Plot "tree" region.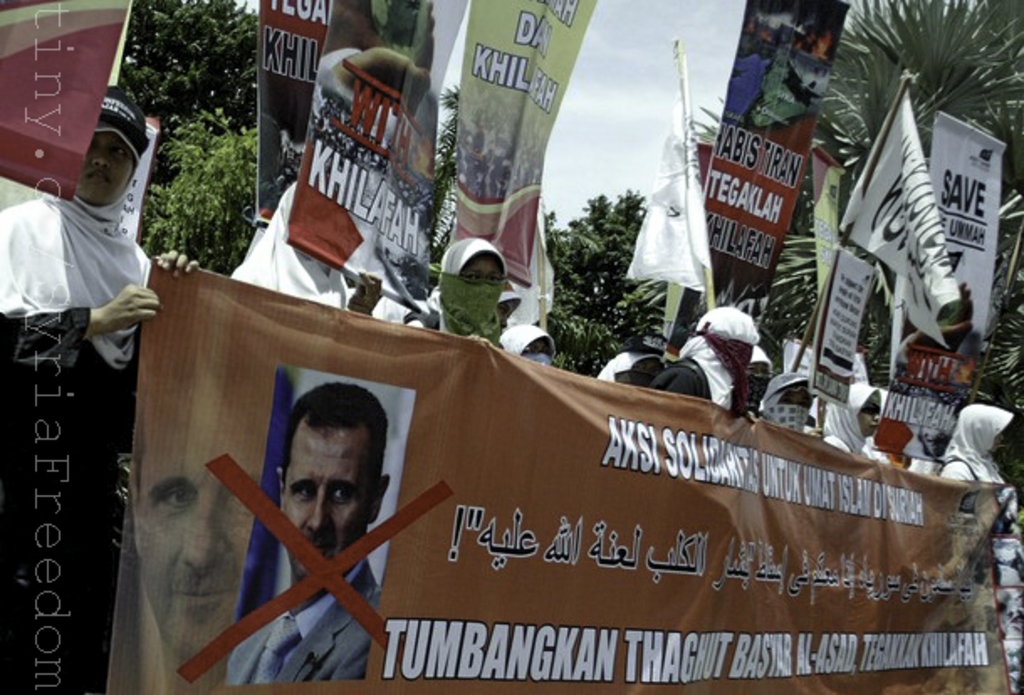
Plotted at <box>547,158,655,369</box>.
